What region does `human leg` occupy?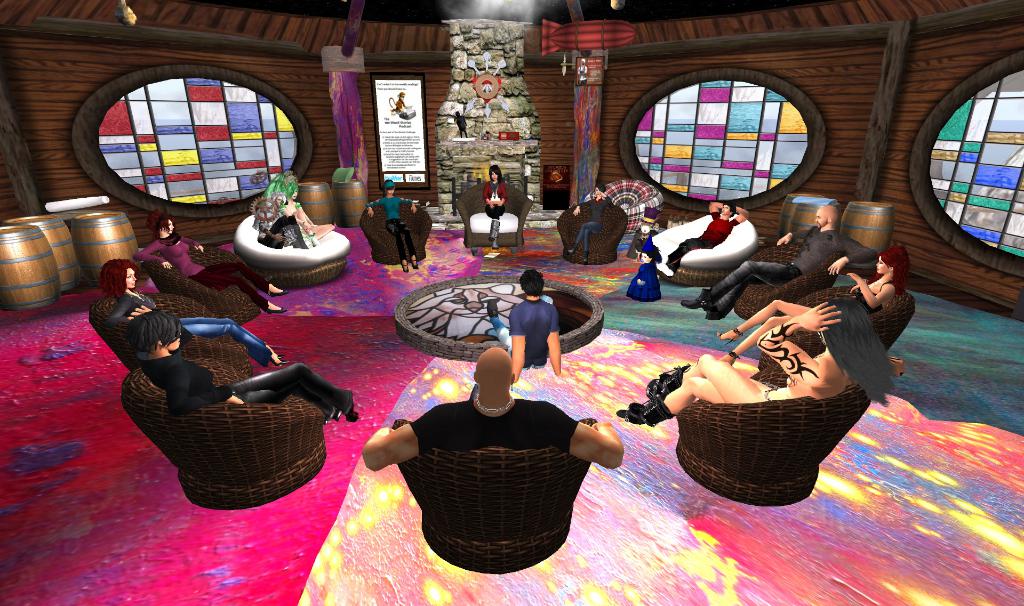
<box>485,203,506,244</box>.
